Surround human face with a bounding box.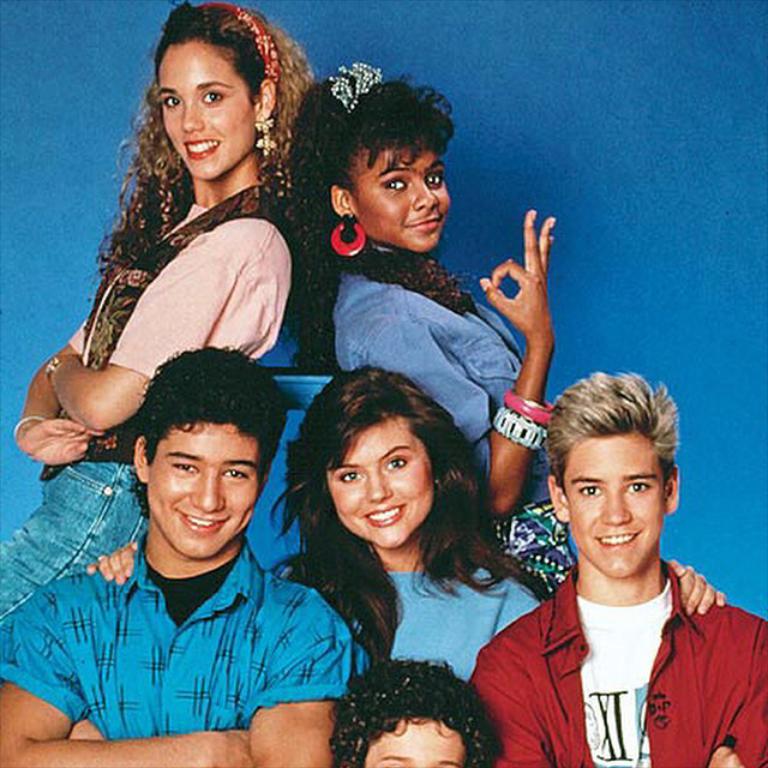
detection(367, 721, 461, 767).
